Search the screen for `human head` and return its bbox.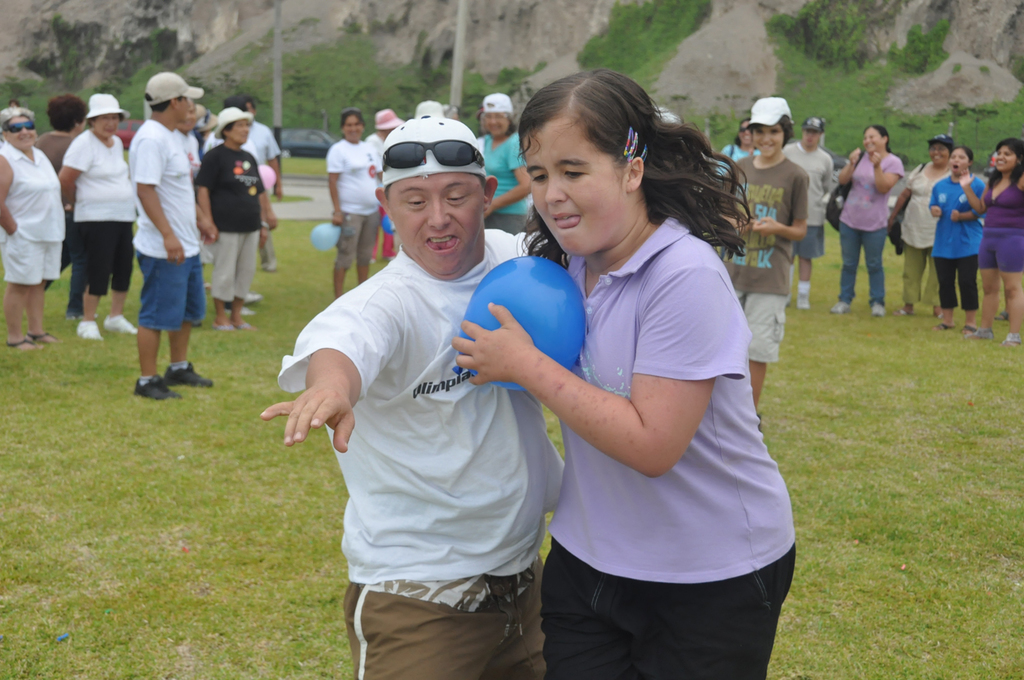
Found: rect(950, 145, 972, 171).
